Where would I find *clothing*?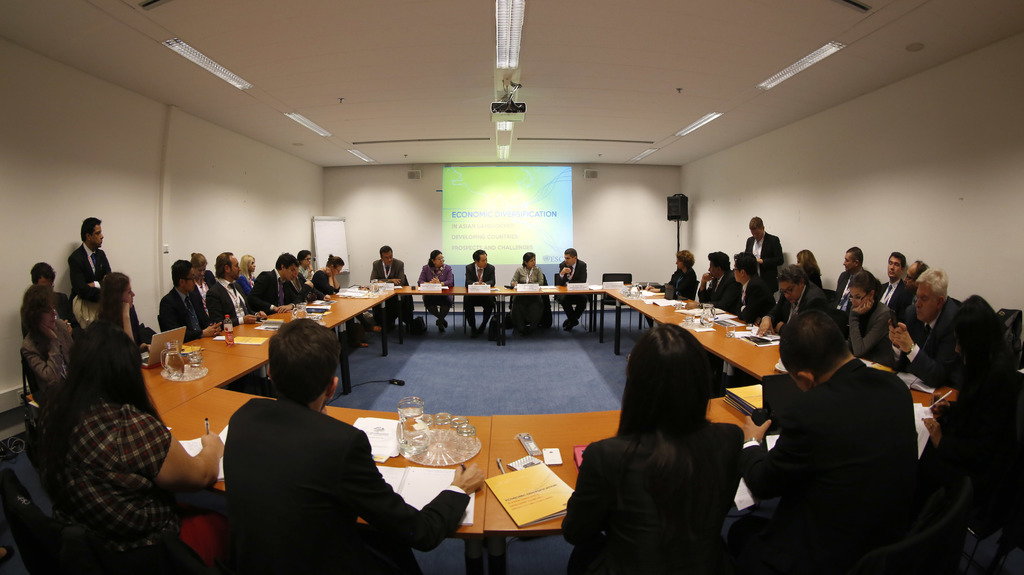
At <bbox>557, 258, 588, 327</bbox>.
